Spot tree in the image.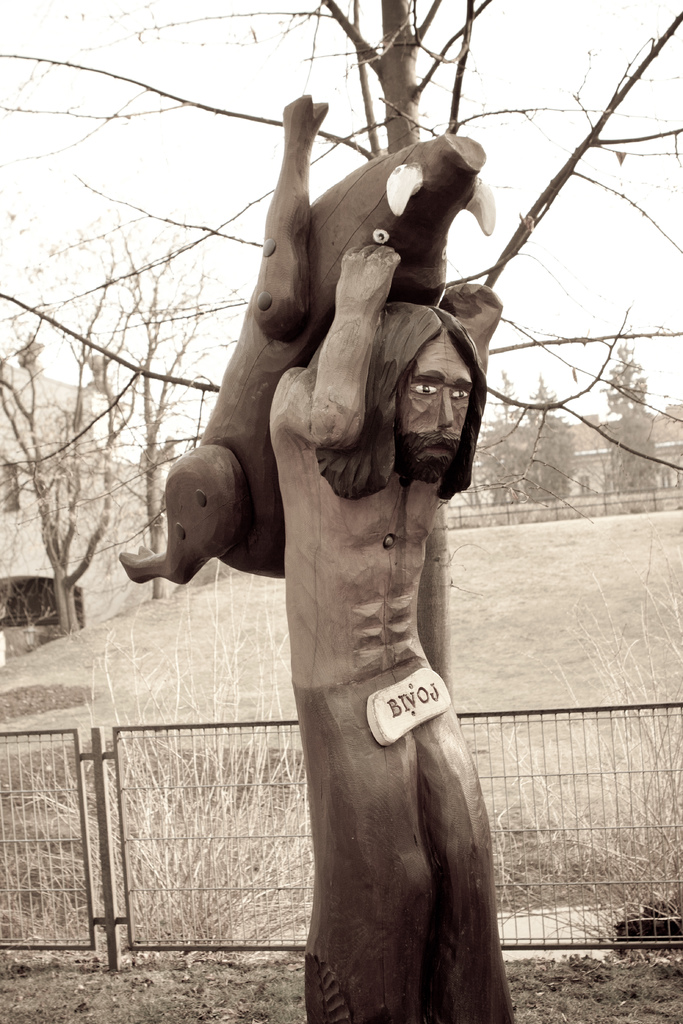
tree found at [x1=588, y1=328, x2=666, y2=514].
